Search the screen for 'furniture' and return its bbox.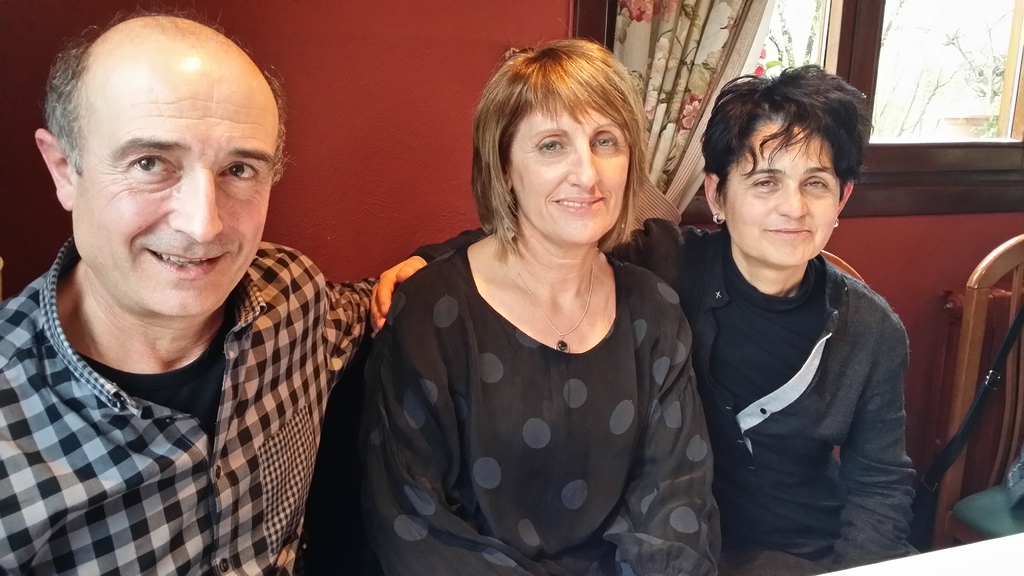
Found: <region>919, 227, 1023, 554</region>.
